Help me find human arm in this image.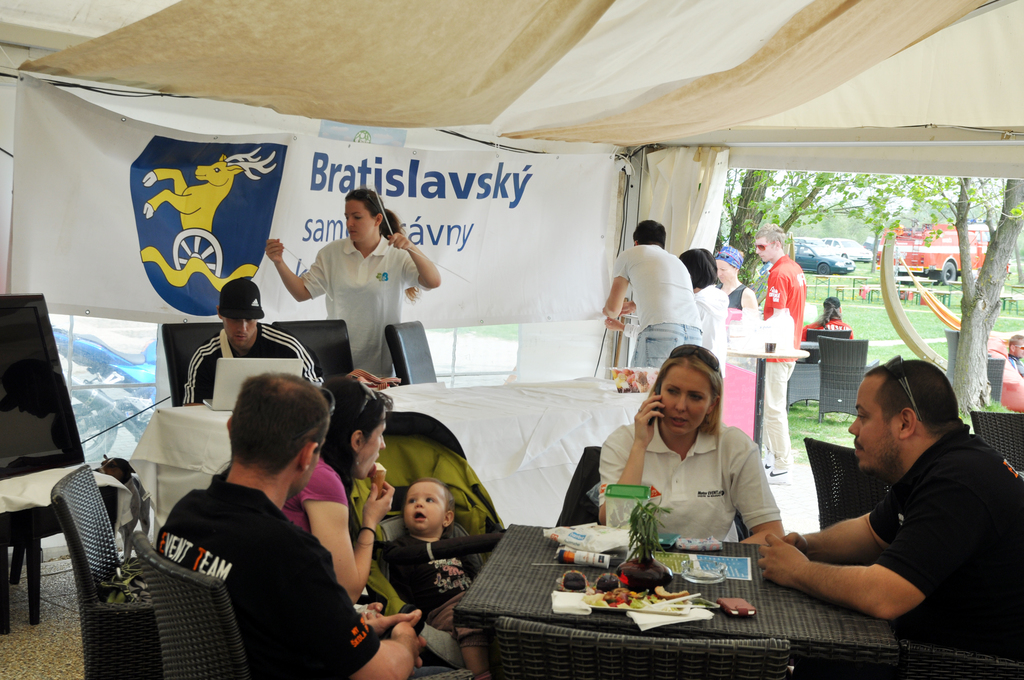
Found it: crop(740, 437, 785, 542).
